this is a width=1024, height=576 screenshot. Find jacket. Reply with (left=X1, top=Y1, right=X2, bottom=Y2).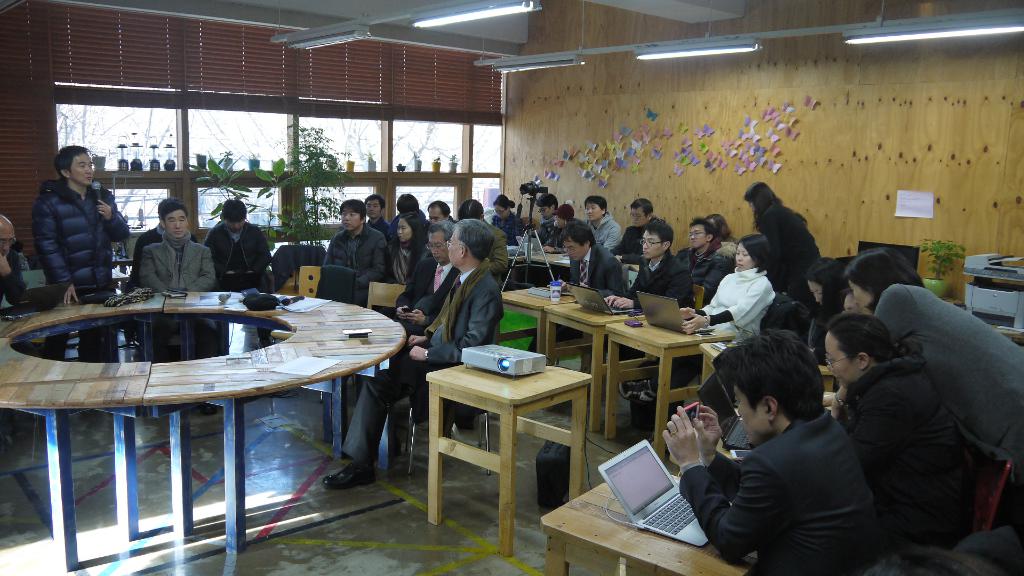
(left=403, top=266, right=505, bottom=367).
